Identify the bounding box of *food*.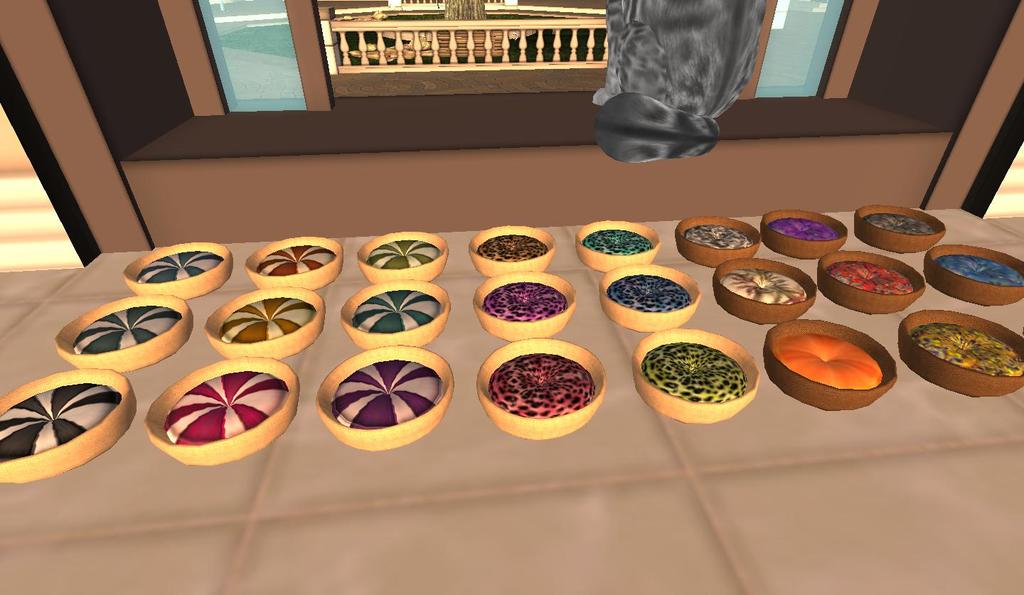
<box>609,276,694,313</box>.
